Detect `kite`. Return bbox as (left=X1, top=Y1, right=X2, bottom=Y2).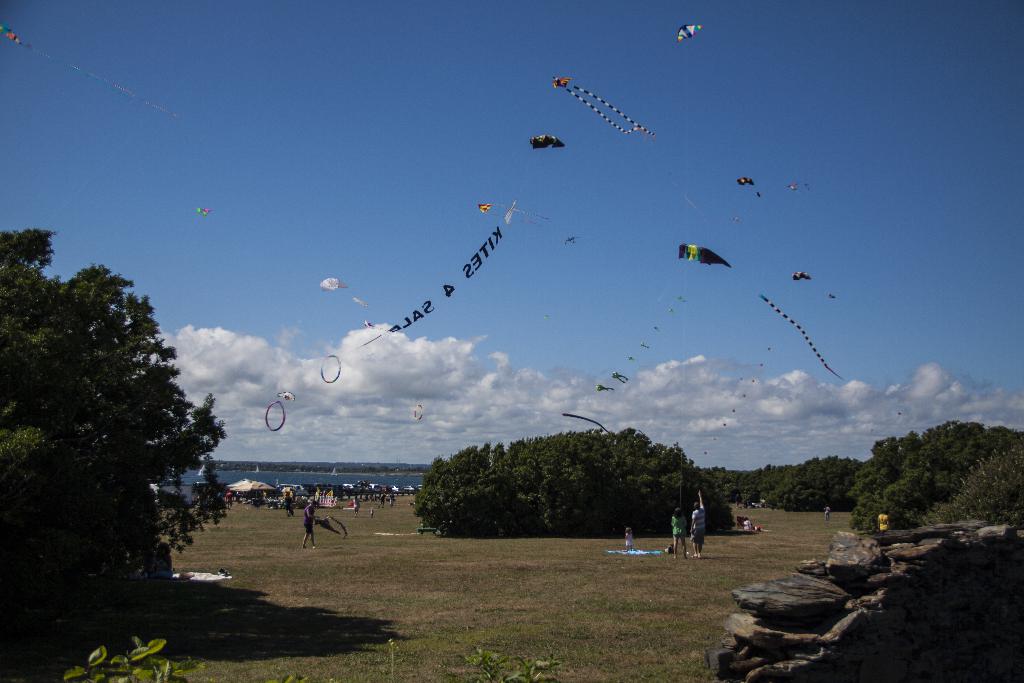
(left=0, top=21, right=181, bottom=122).
